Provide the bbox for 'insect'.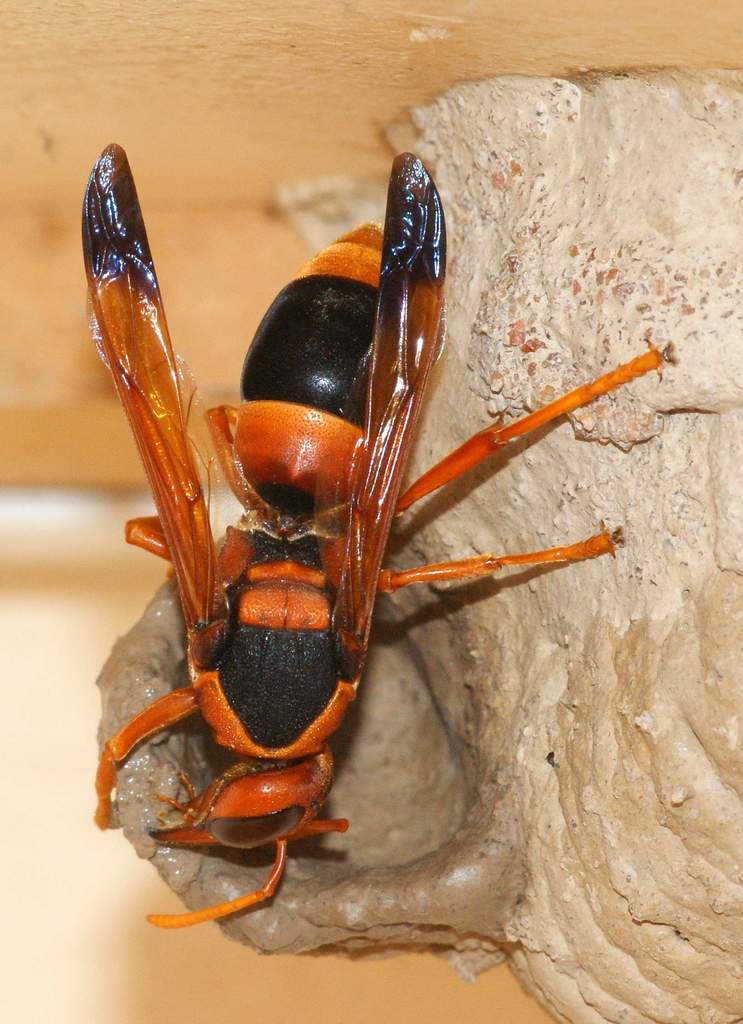
Rect(75, 142, 677, 933).
